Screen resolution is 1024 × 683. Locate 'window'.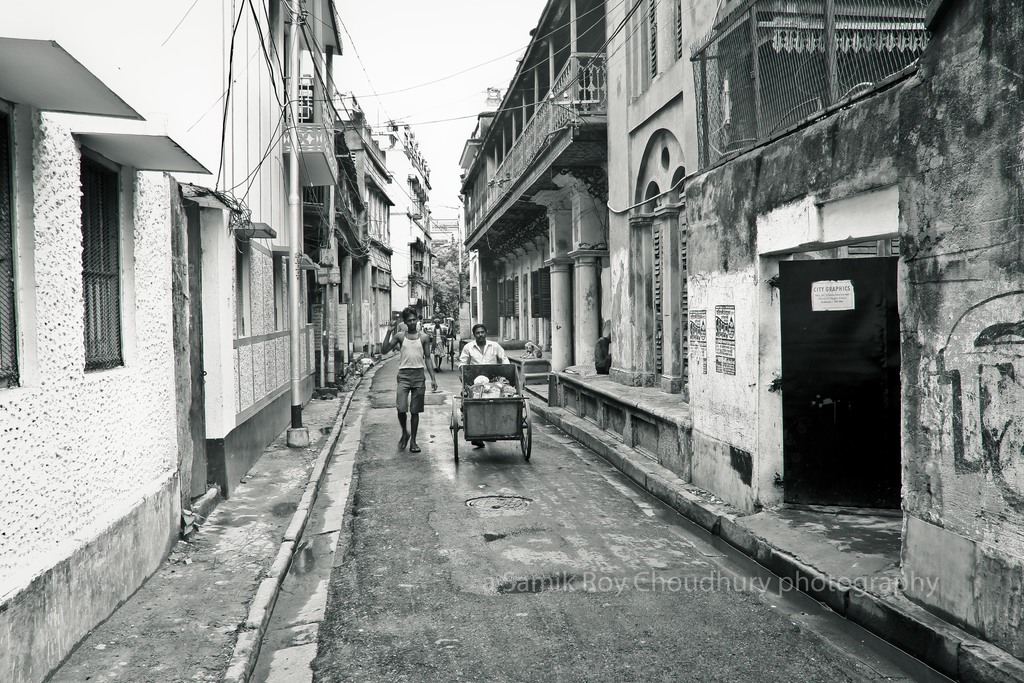
[78,145,133,375].
